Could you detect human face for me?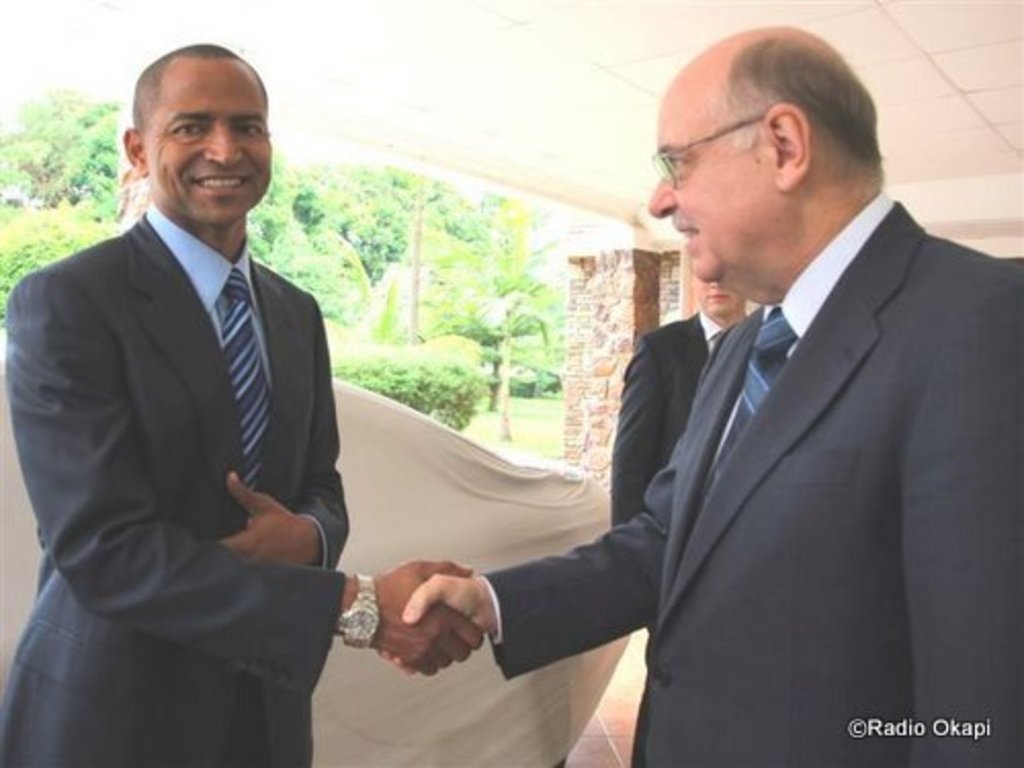
Detection result: bbox=(141, 59, 272, 223).
